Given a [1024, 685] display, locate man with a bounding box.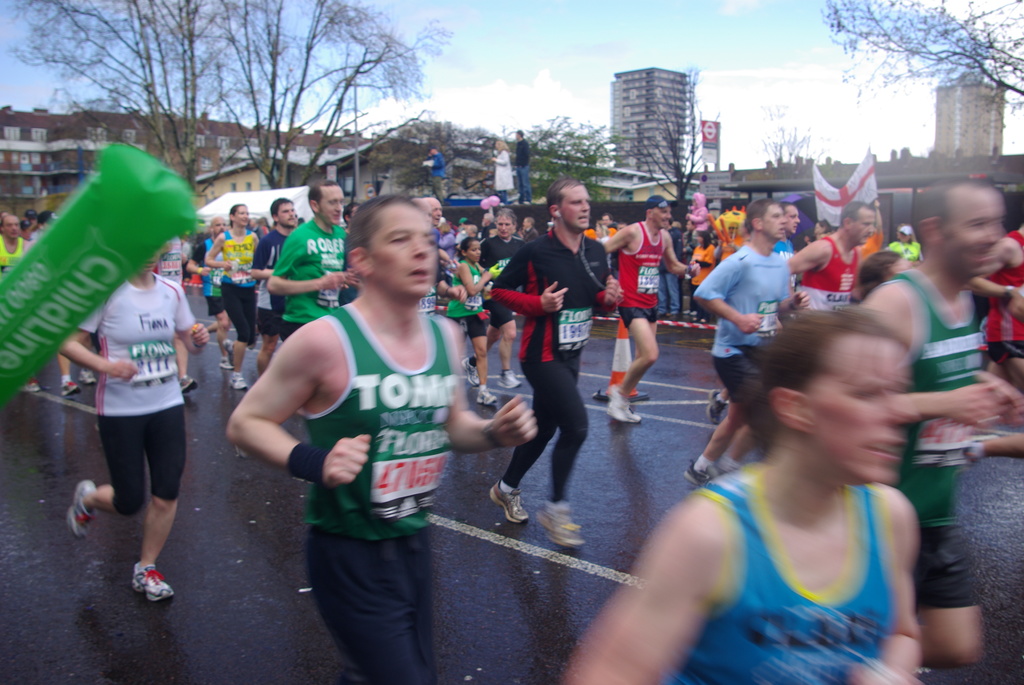
Located: region(428, 196, 445, 225).
